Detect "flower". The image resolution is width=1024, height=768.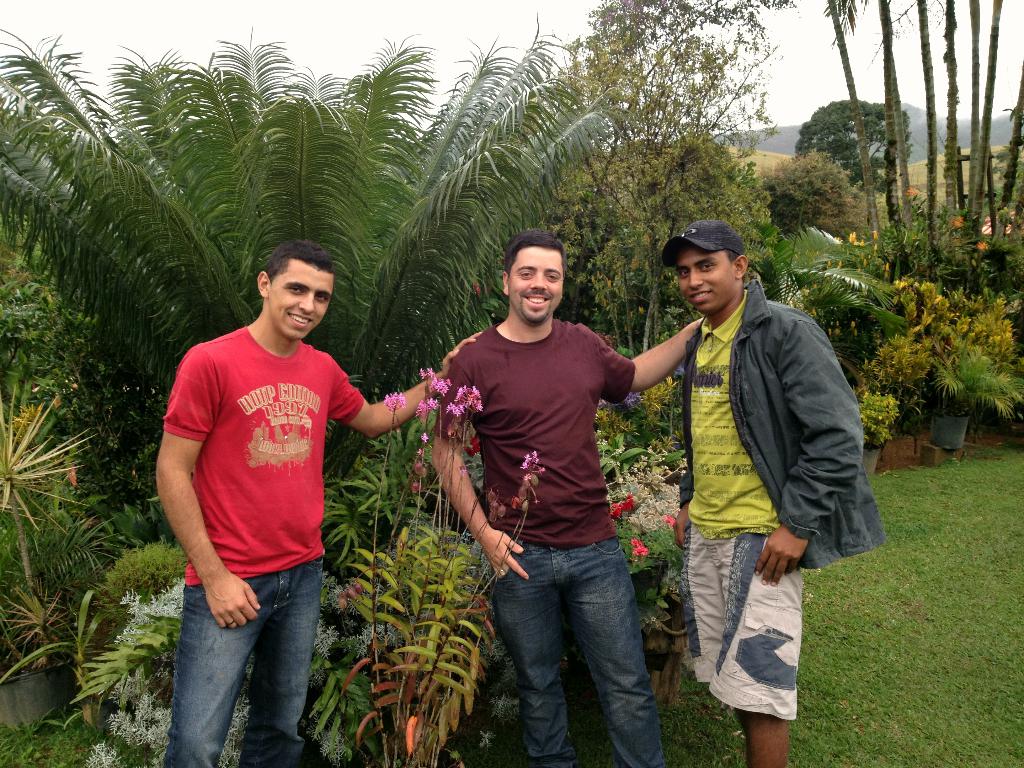
609 502 623 518.
